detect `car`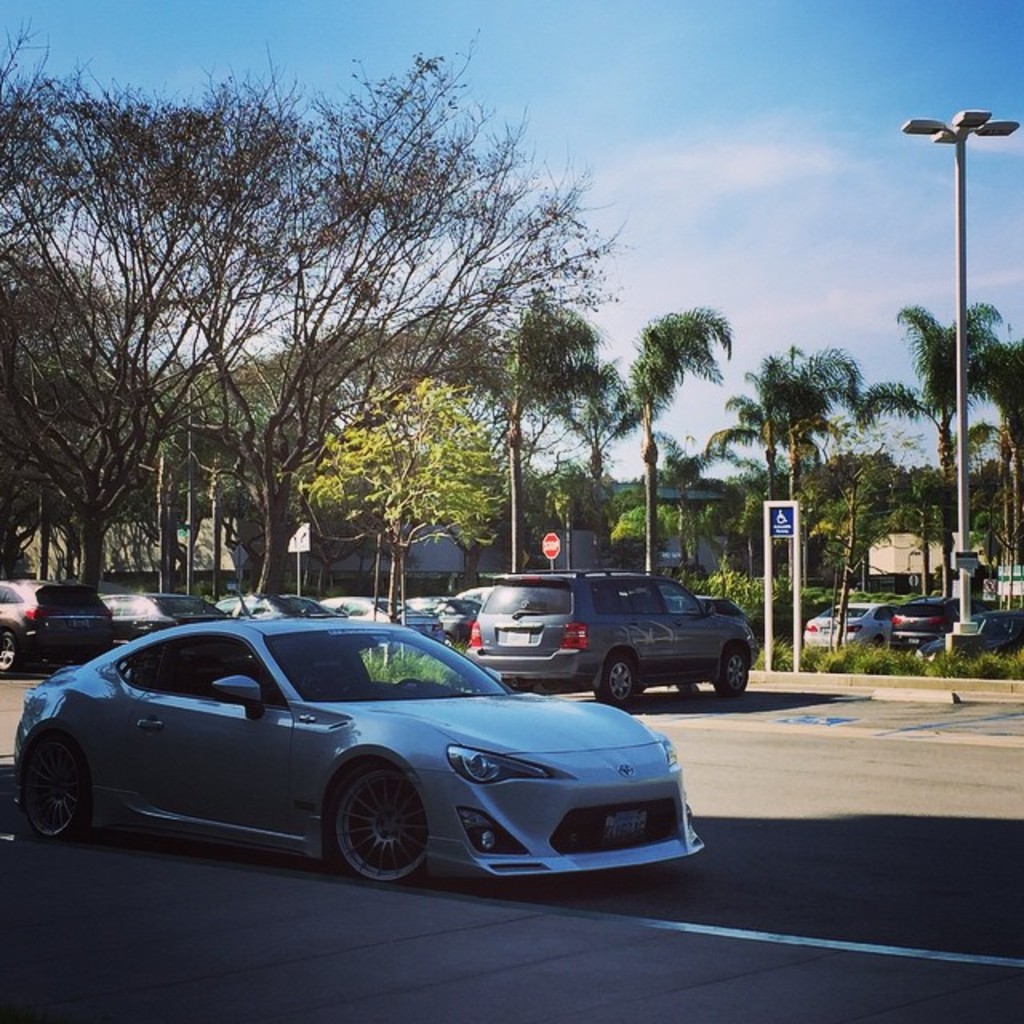
select_region(806, 603, 885, 650)
